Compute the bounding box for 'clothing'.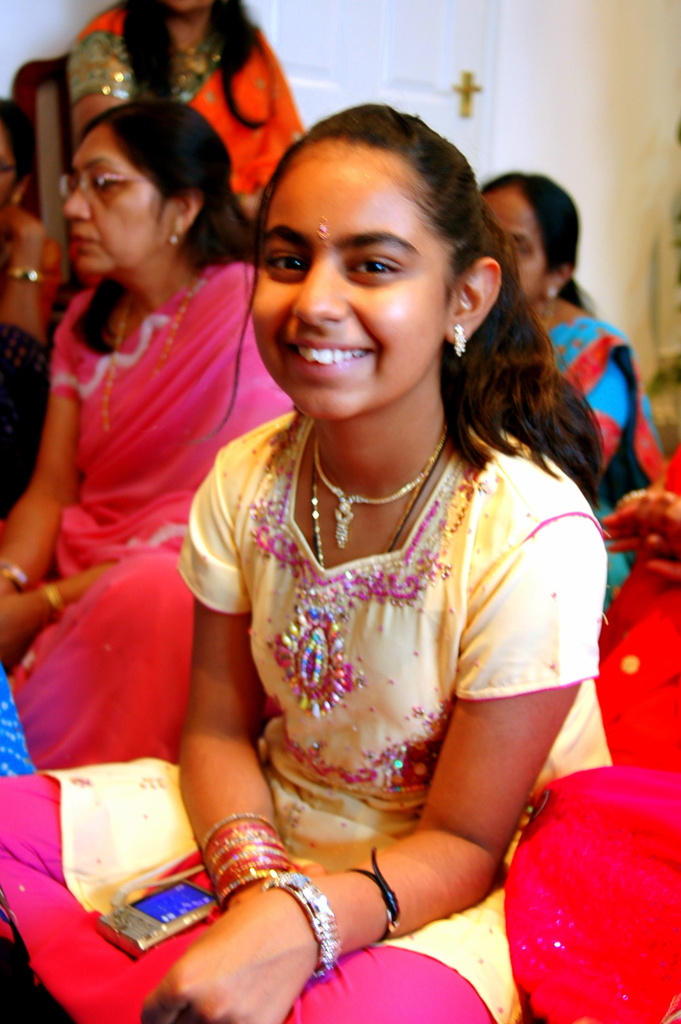
region(76, 7, 294, 194).
